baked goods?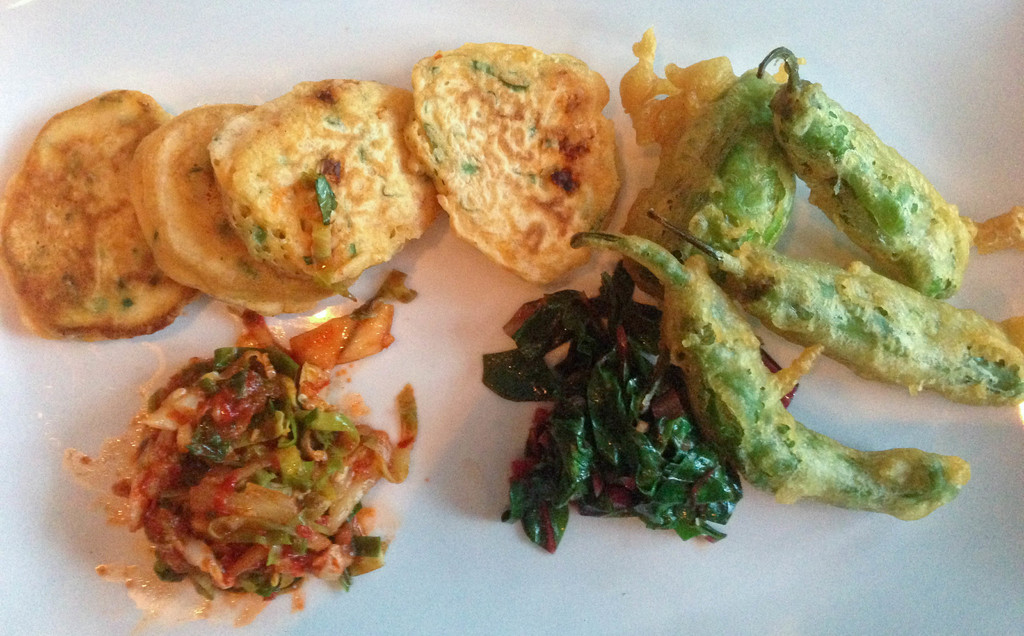
417:49:637:296
